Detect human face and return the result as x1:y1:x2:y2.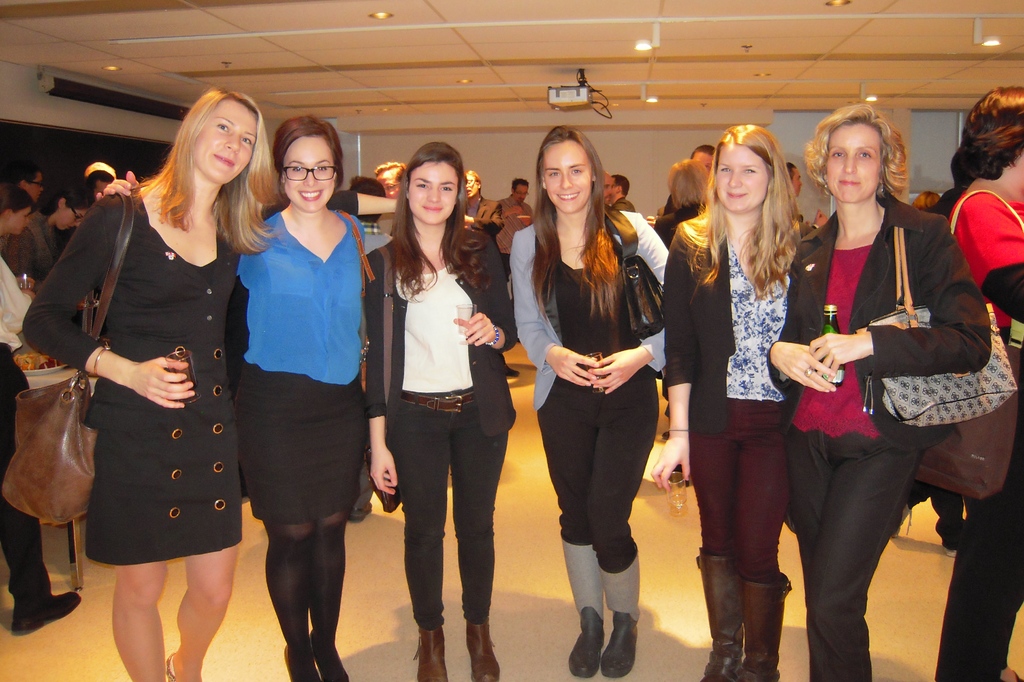
600:174:614:200.
